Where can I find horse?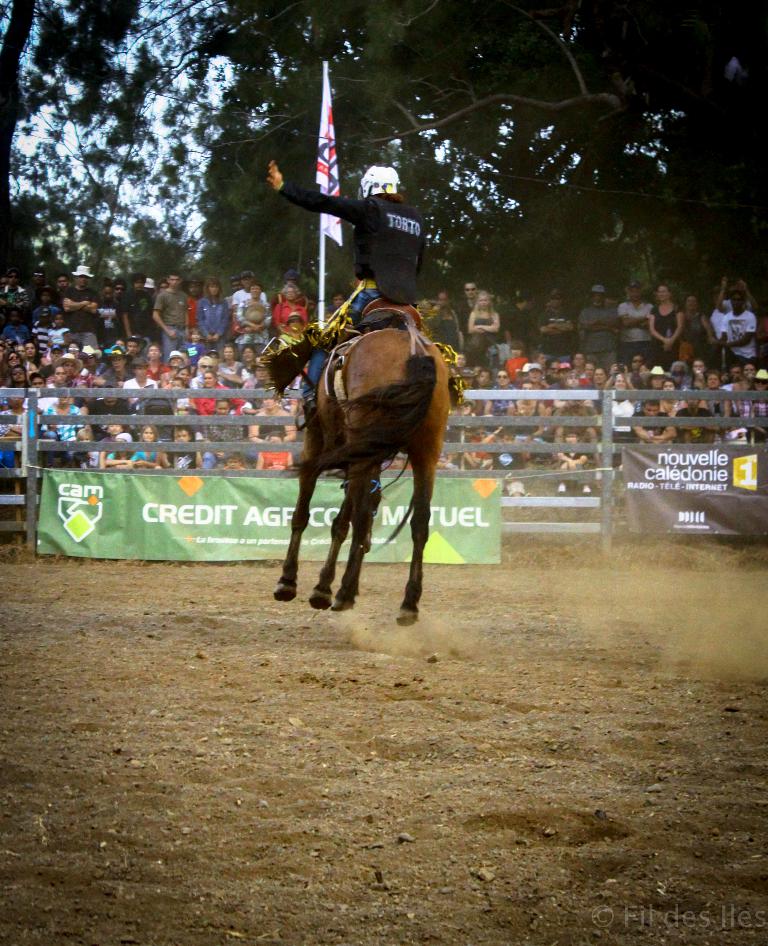
You can find it at left=271, top=328, right=450, bottom=627.
